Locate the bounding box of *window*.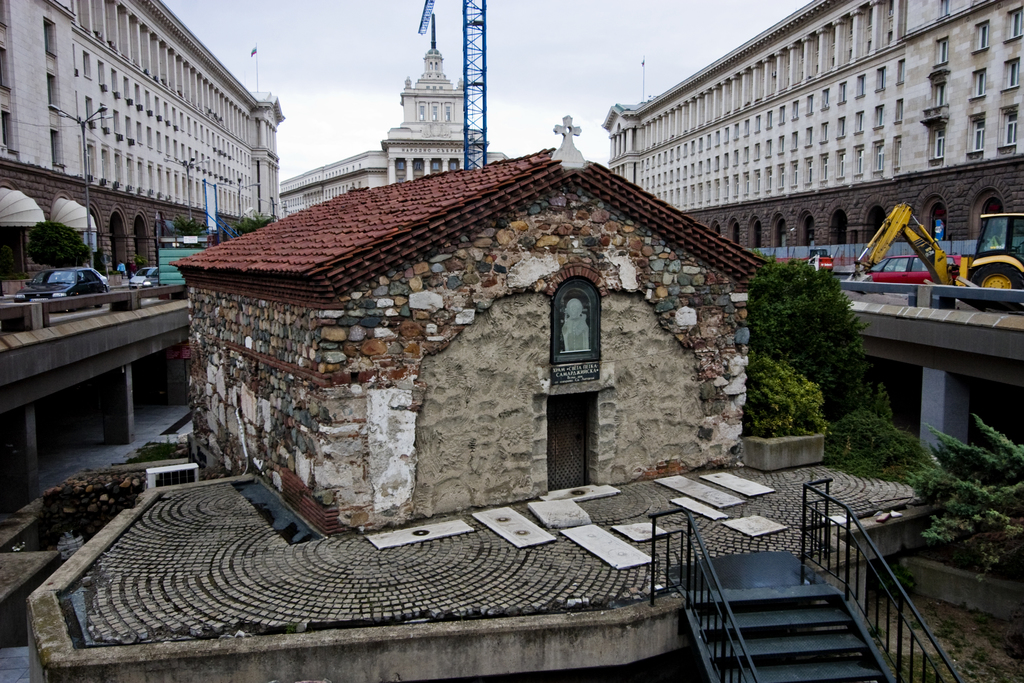
Bounding box: [x1=890, y1=136, x2=899, y2=176].
